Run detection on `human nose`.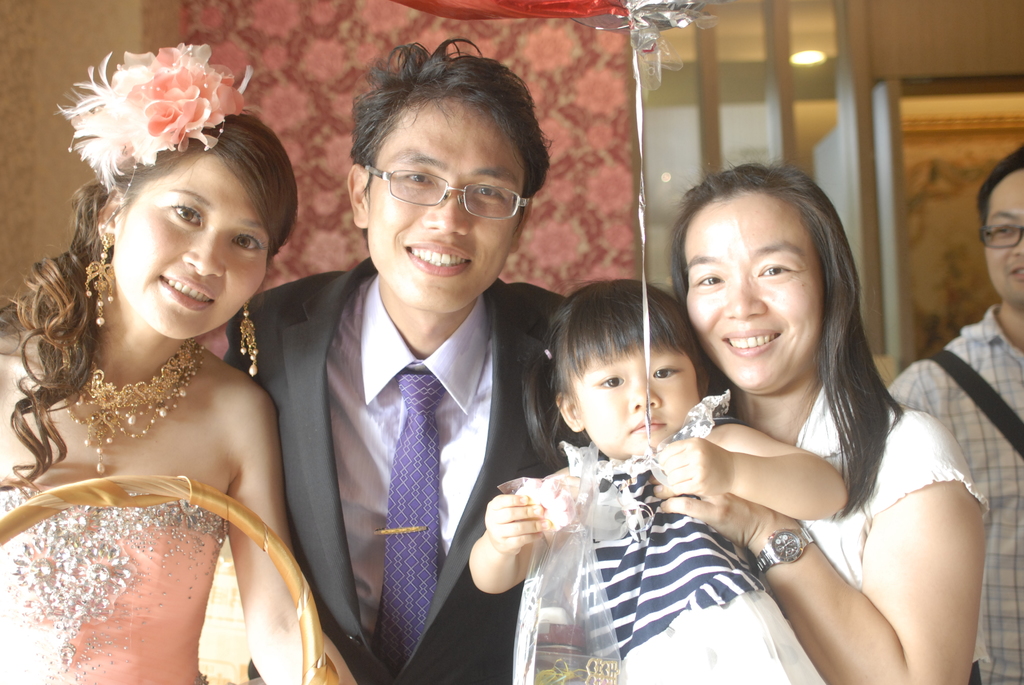
Result: x1=180 y1=226 x2=227 y2=279.
